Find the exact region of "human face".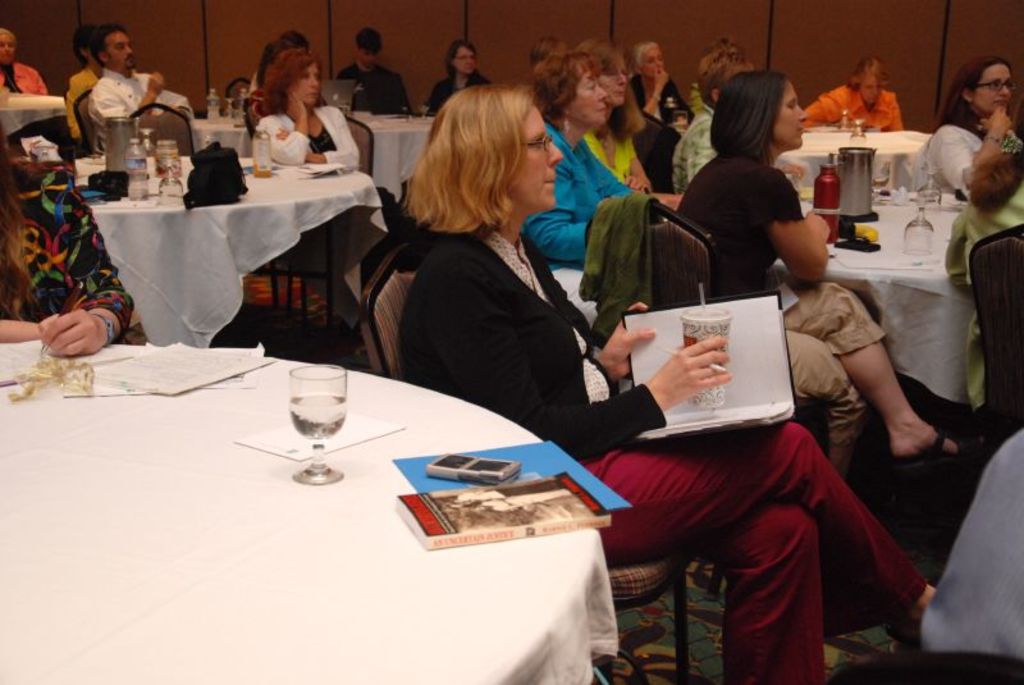
Exact region: bbox(643, 45, 662, 81).
